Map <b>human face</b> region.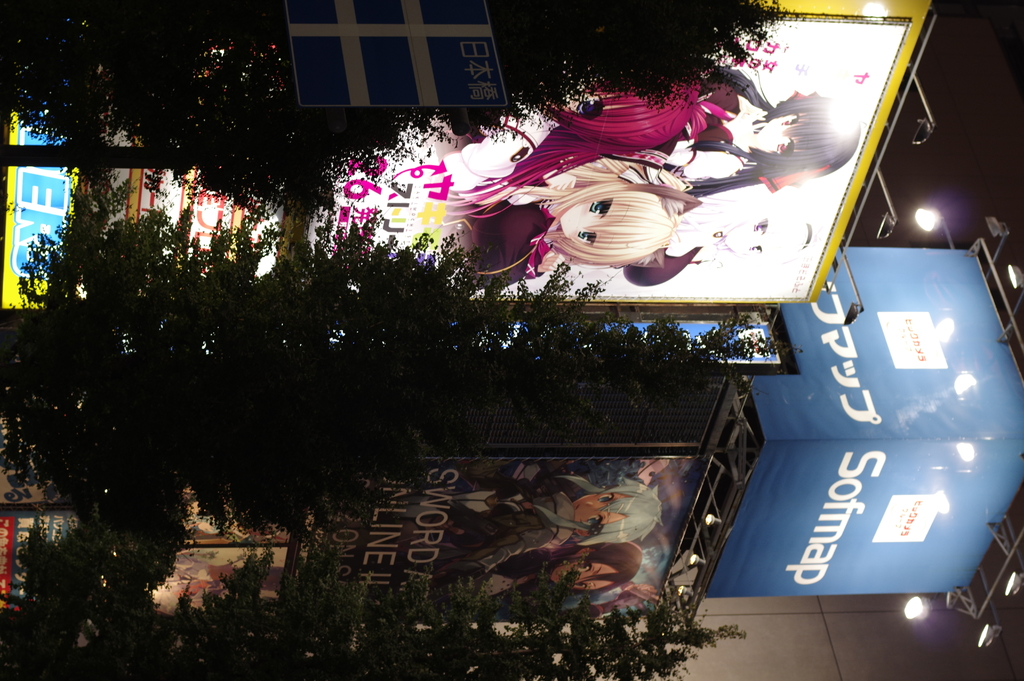
Mapped to box(579, 484, 639, 539).
